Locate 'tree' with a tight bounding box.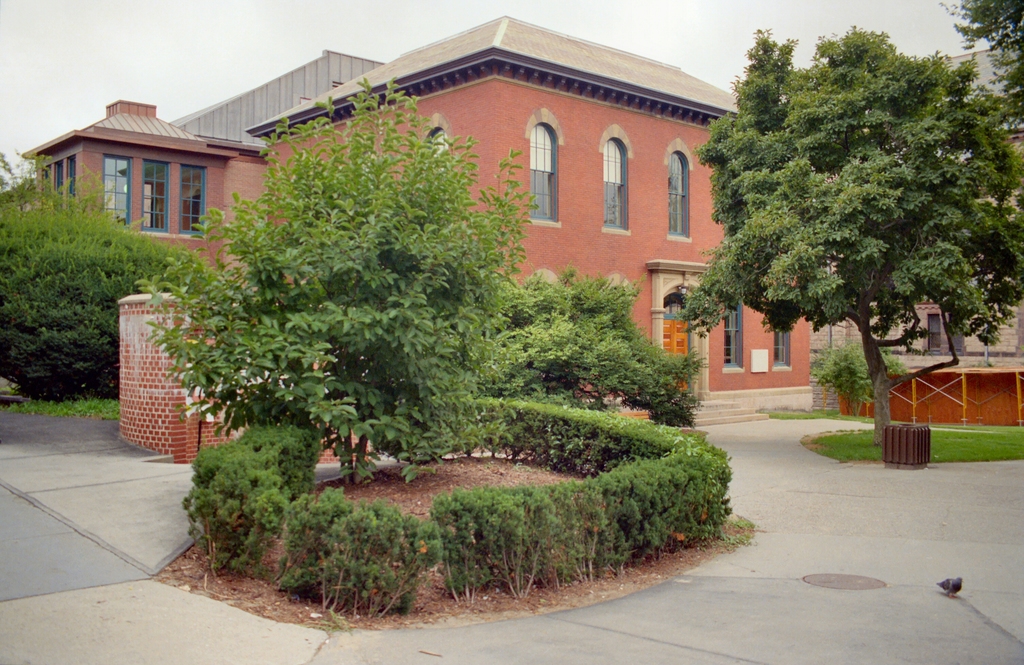
(691,32,1000,403).
